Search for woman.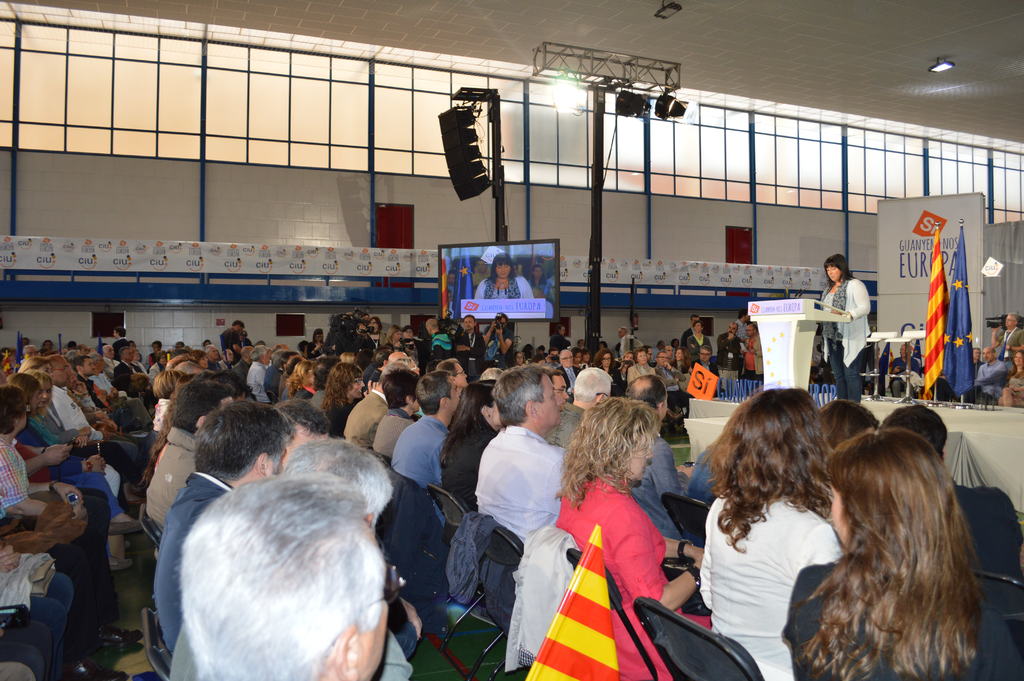
Found at left=998, top=349, right=1023, bottom=407.
